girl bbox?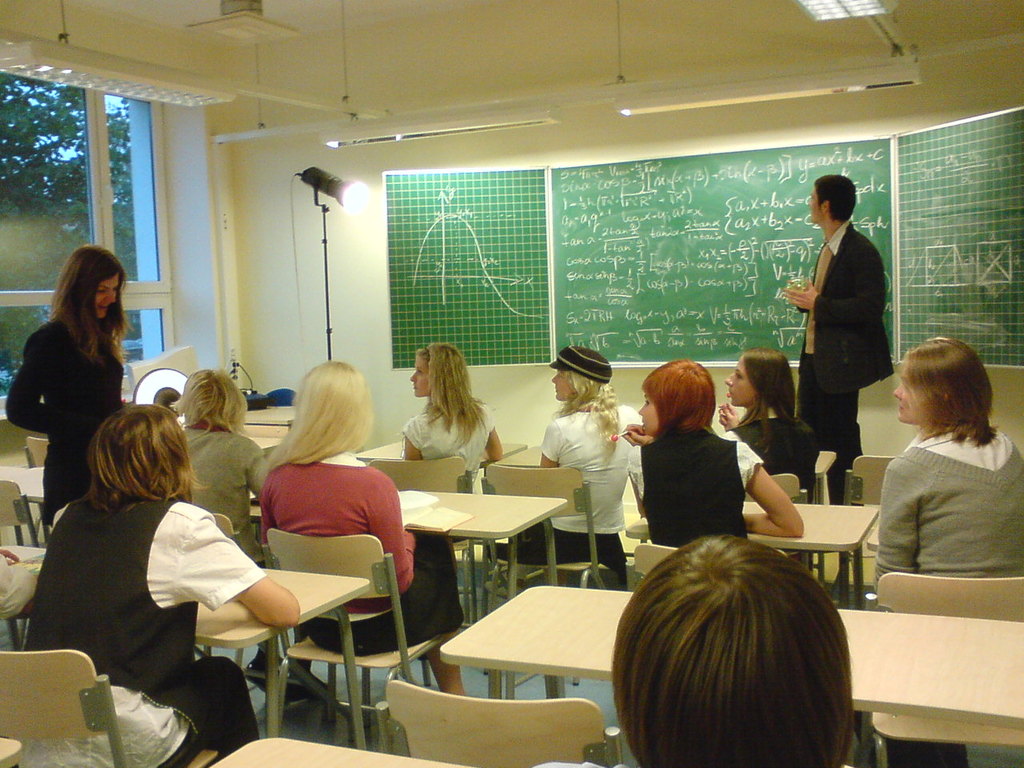
bbox(402, 342, 506, 494)
